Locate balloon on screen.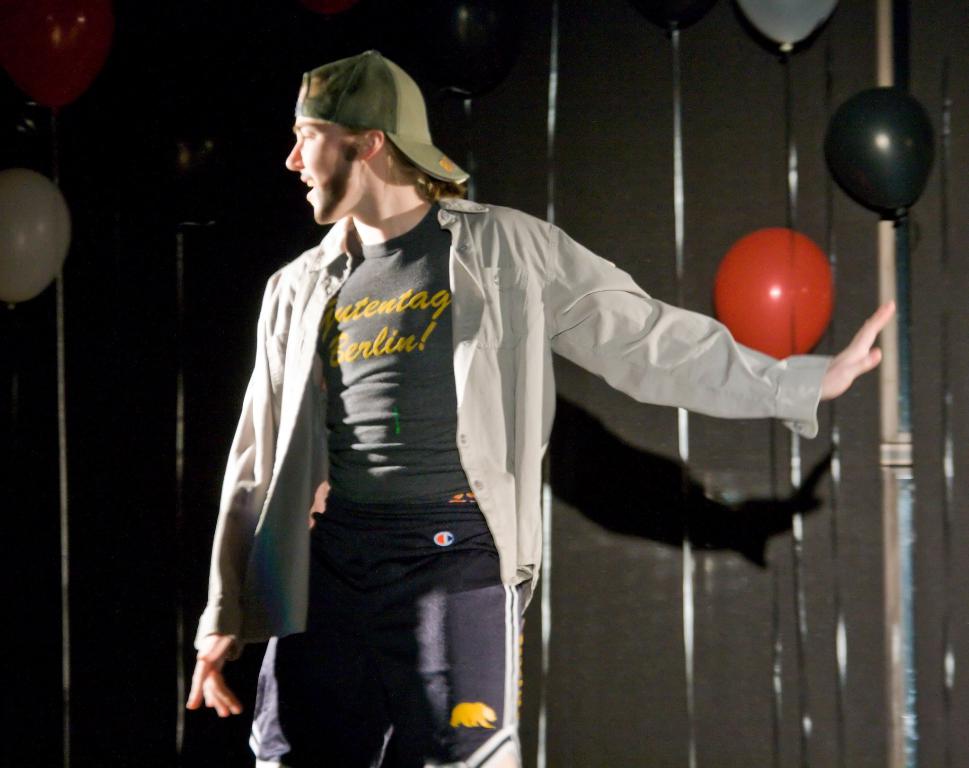
On screen at (x1=0, y1=0, x2=110, y2=111).
